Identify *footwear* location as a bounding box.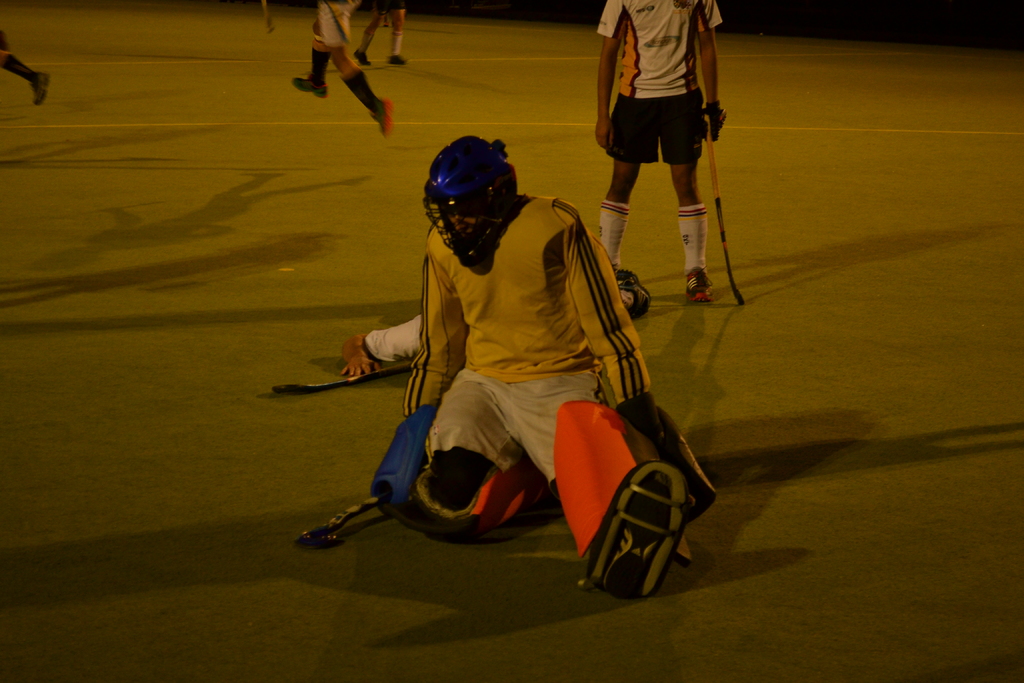
bbox=[687, 267, 714, 299].
